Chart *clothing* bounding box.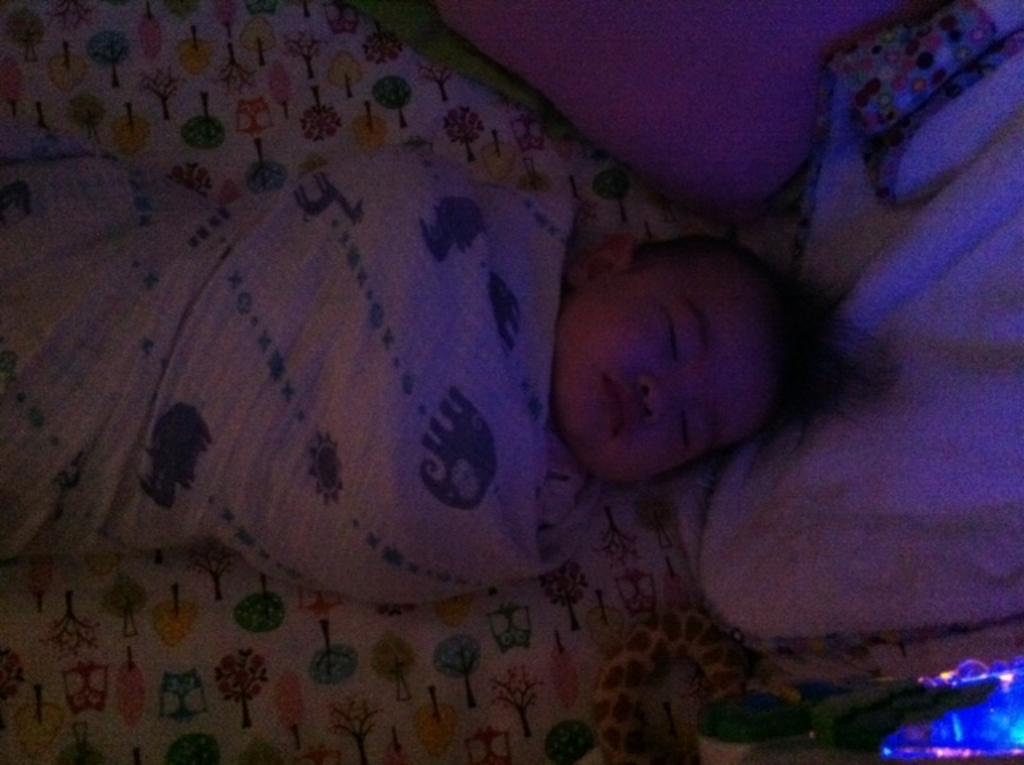
Charted: <box>0,133,592,616</box>.
